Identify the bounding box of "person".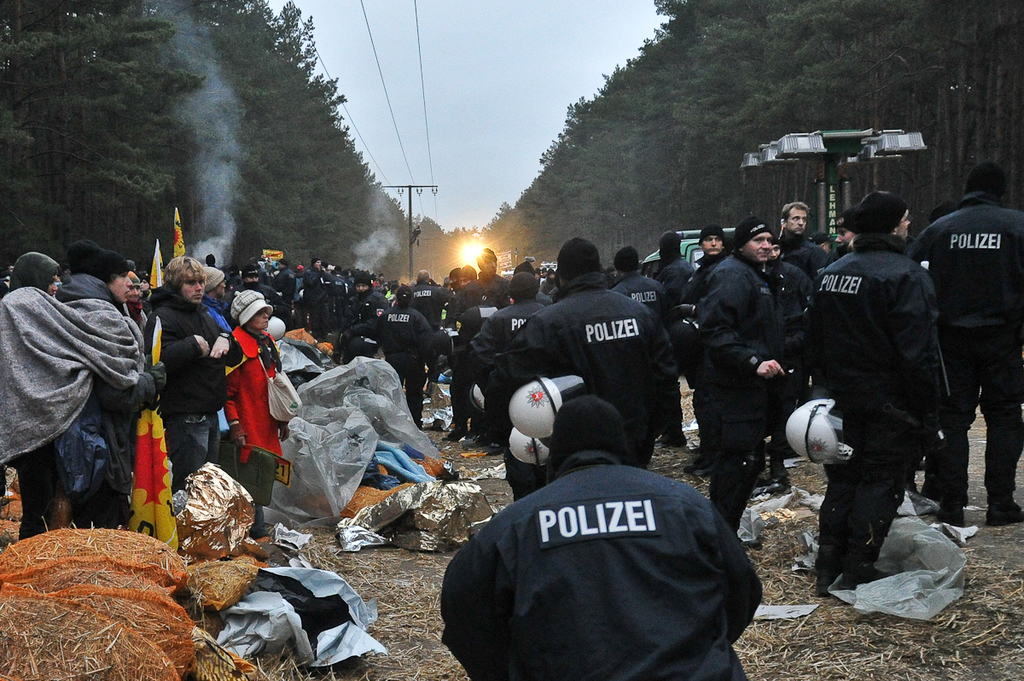
bbox=[435, 388, 766, 680].
